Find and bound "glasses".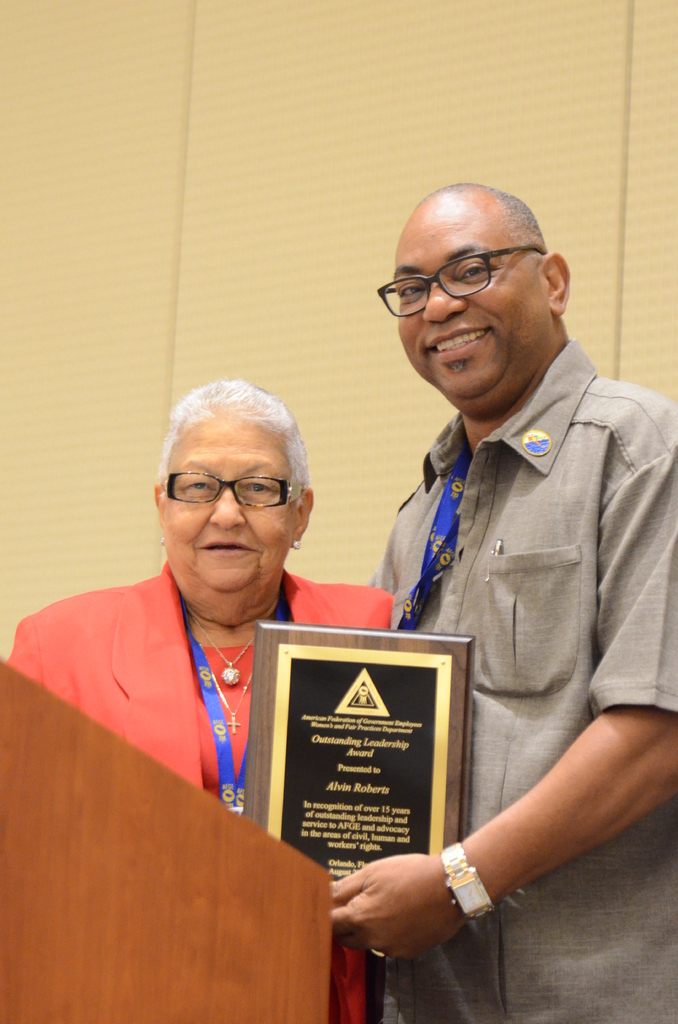
Bound: box=[157, 467, 300, 510].
